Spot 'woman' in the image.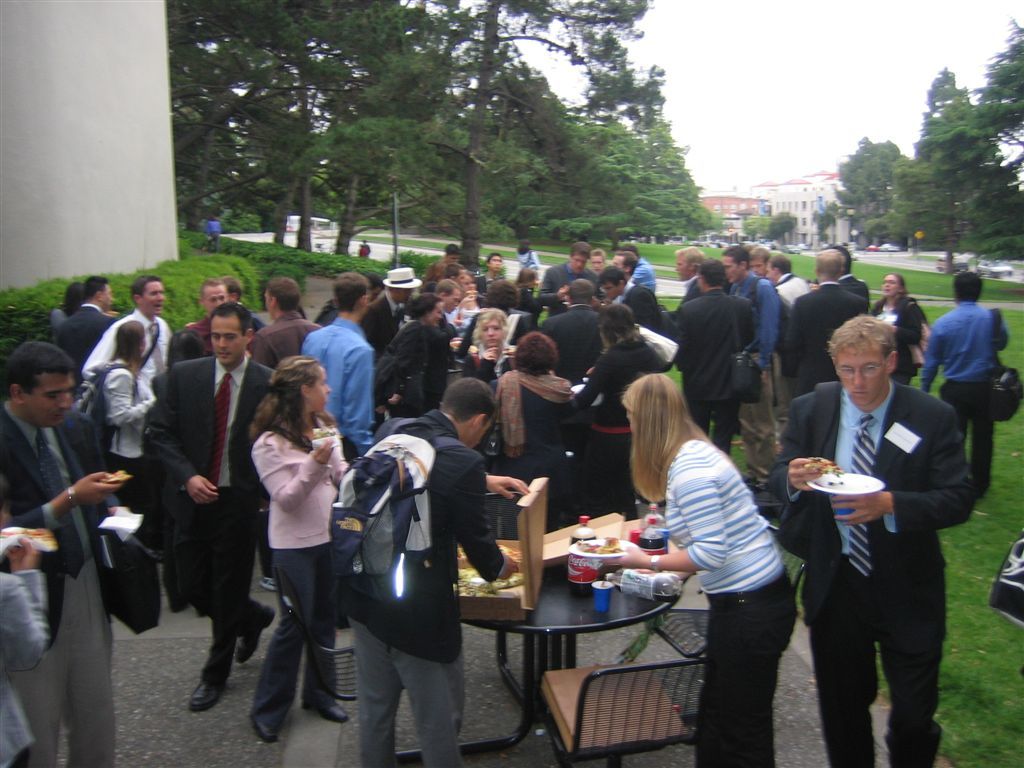
'woman' found at [480, 332, 574, 521].
